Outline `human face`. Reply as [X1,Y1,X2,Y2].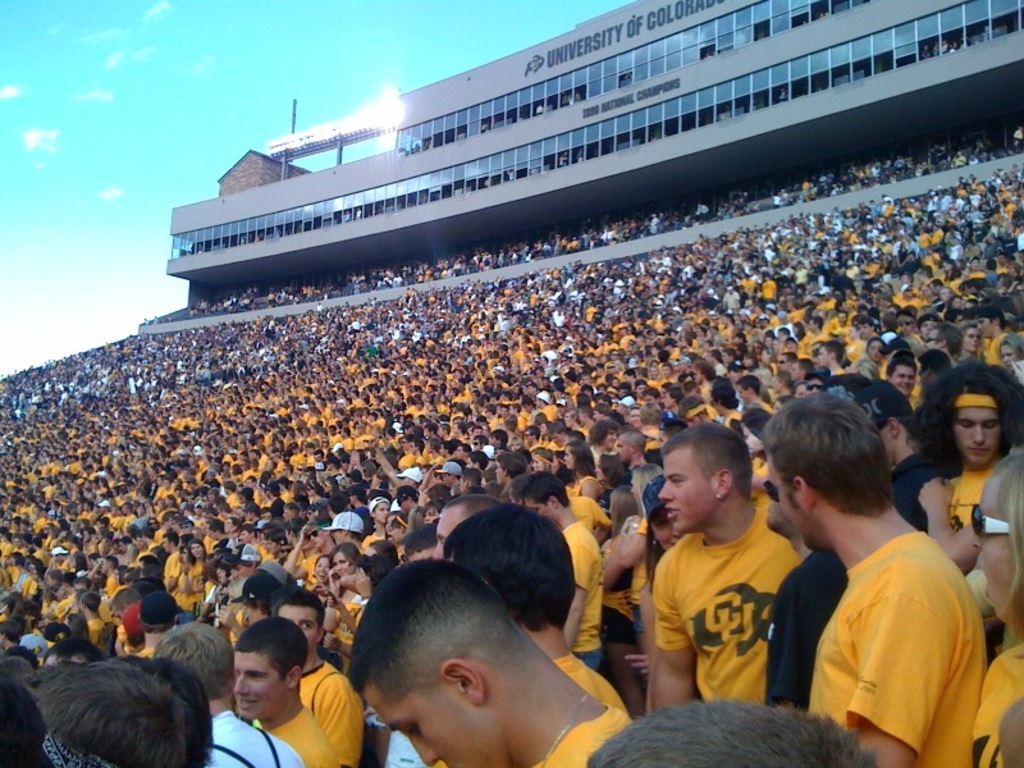
[332,550,355,579].
